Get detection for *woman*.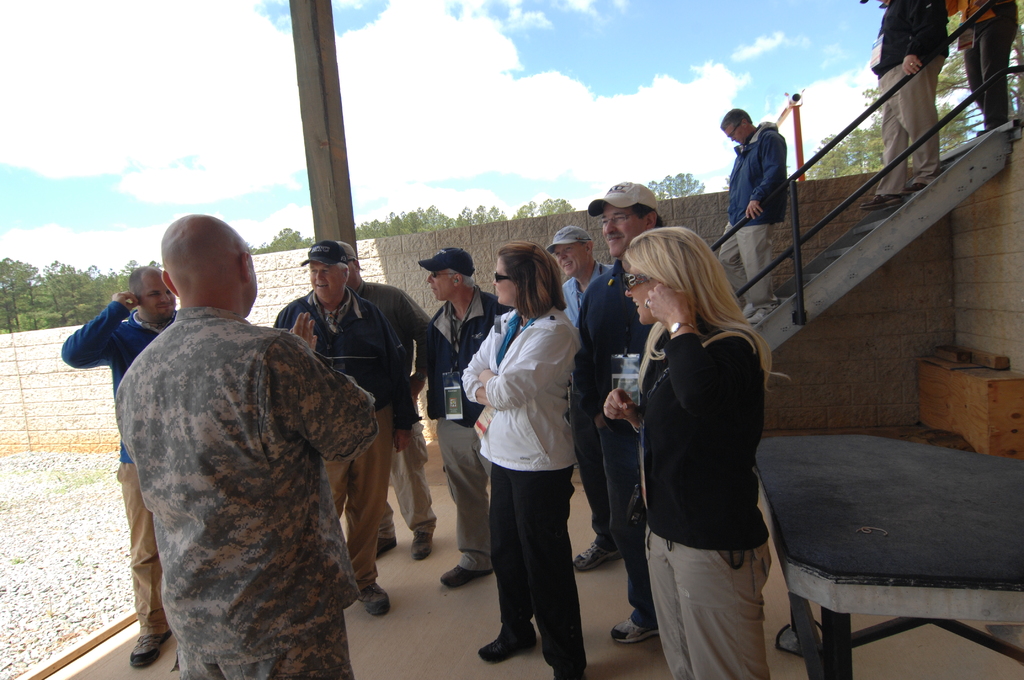
Detection: (left=455, top=239, right=602, bottom=662).
